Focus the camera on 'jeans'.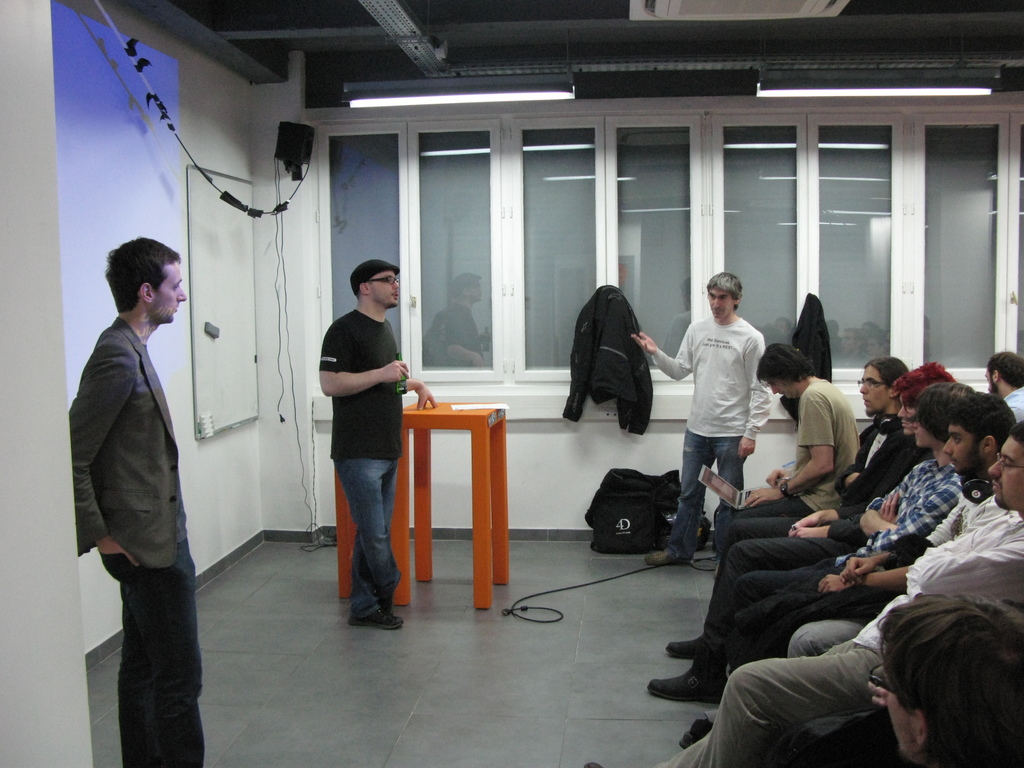
Focus region: bbox=[660, 429, 748, 563].
